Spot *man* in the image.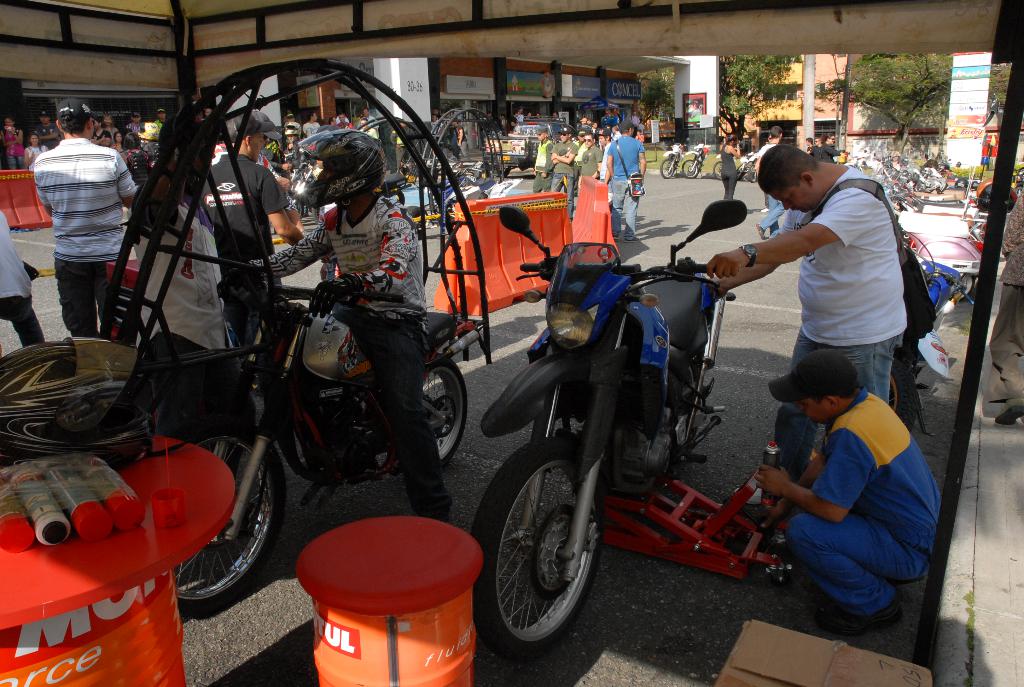
*man* found at box=[452, 120, 467, 161].
